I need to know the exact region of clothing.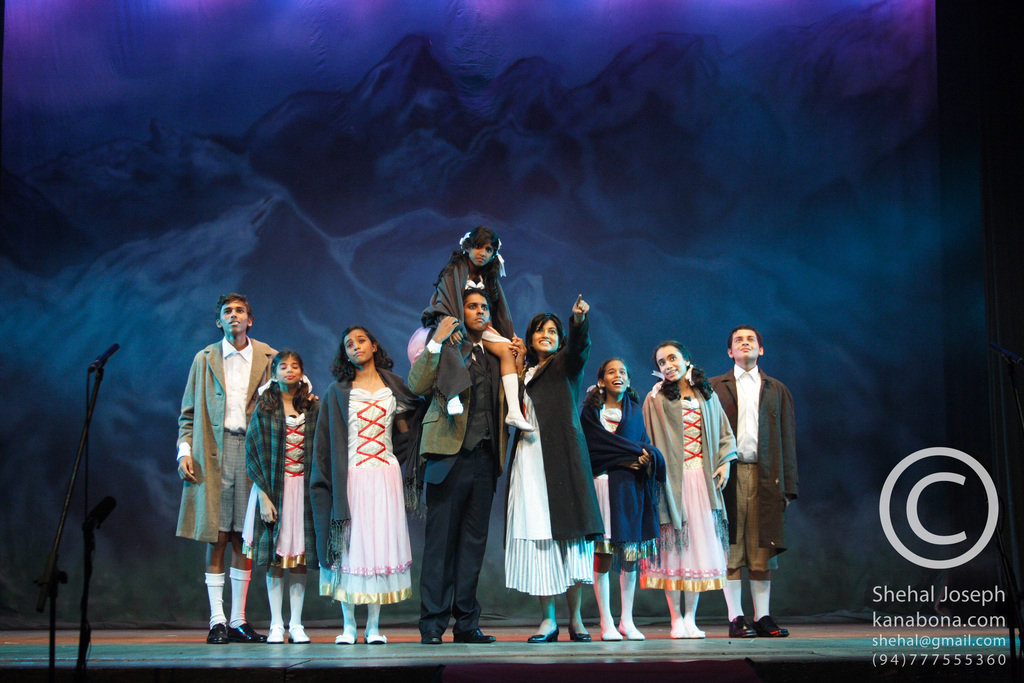
Region: bbox=(319, 350, 409, 610).
